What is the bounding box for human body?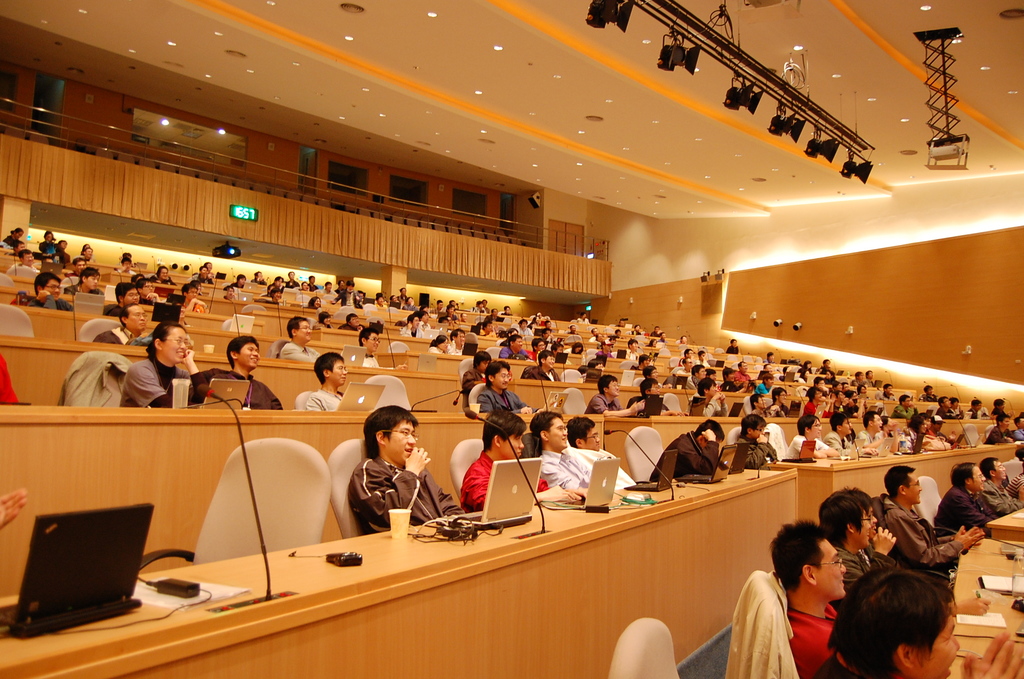
<box>458,345,488,404</box>.
